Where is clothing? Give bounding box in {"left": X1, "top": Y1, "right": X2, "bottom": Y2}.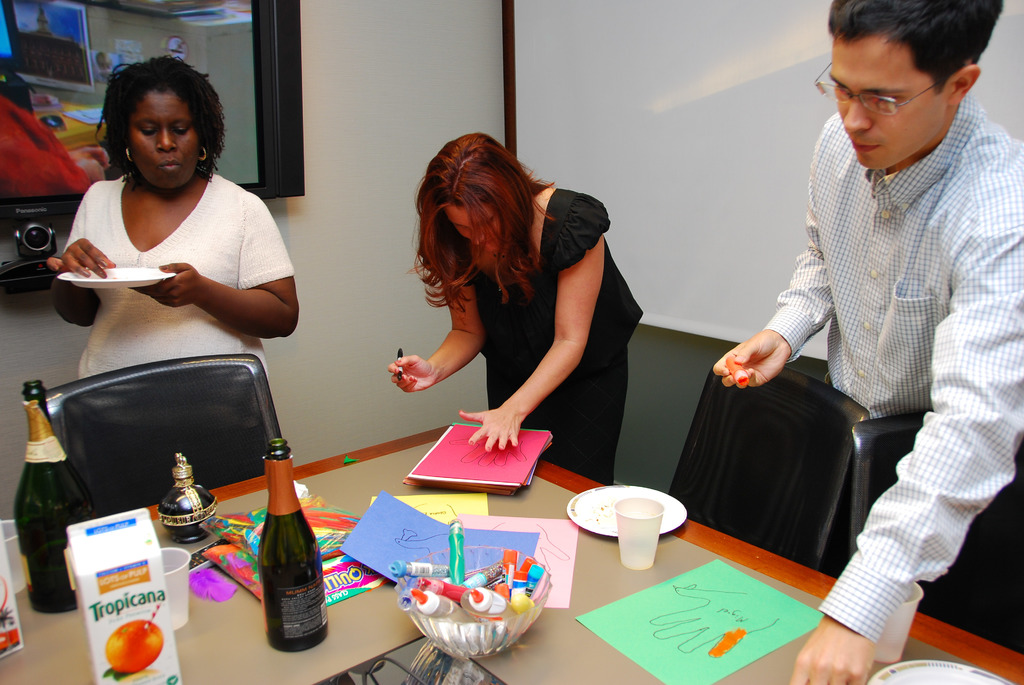
{"left": 72, "top": 171, "right": 300, "bottom": 380}.
